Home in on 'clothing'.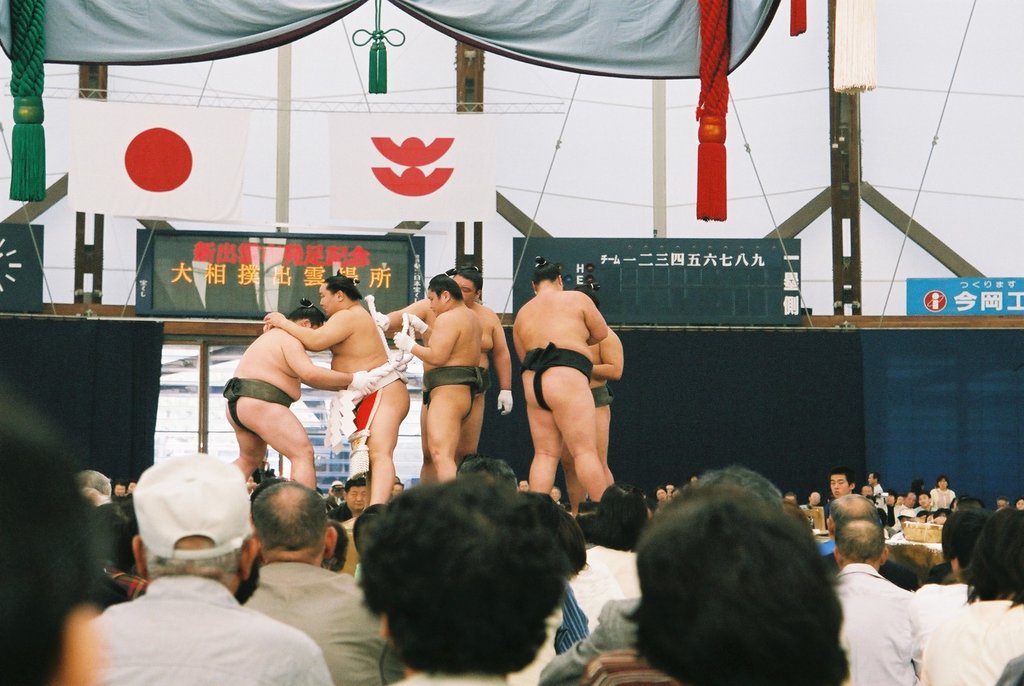
Homed in at [x1=420, y1=363, x2=479, y2=421].
